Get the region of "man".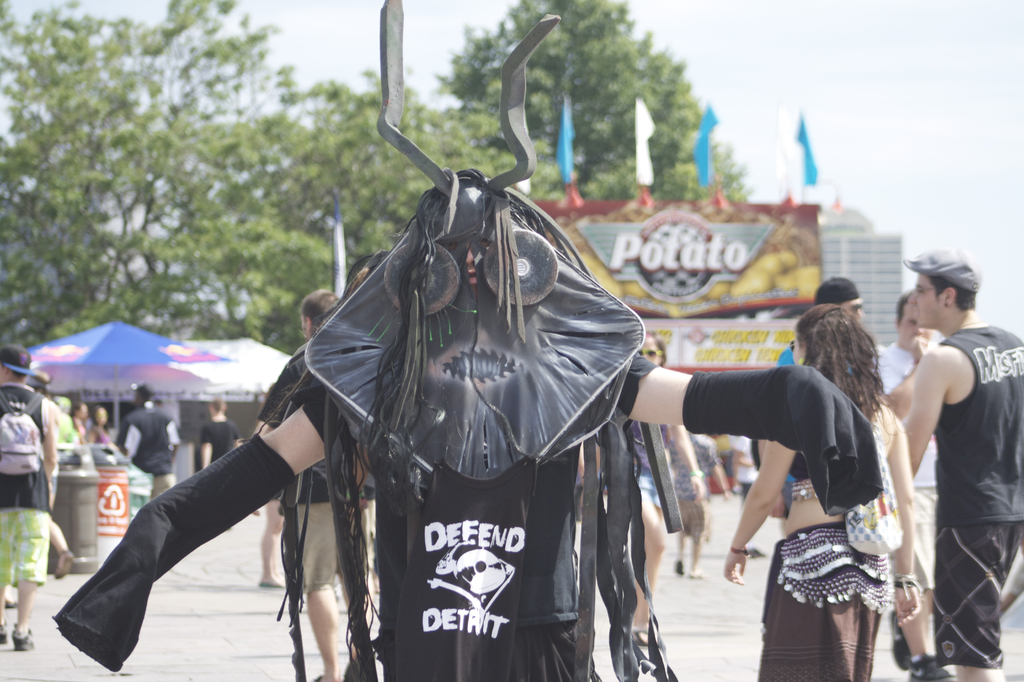
rect(121, 381, 179, 497).
